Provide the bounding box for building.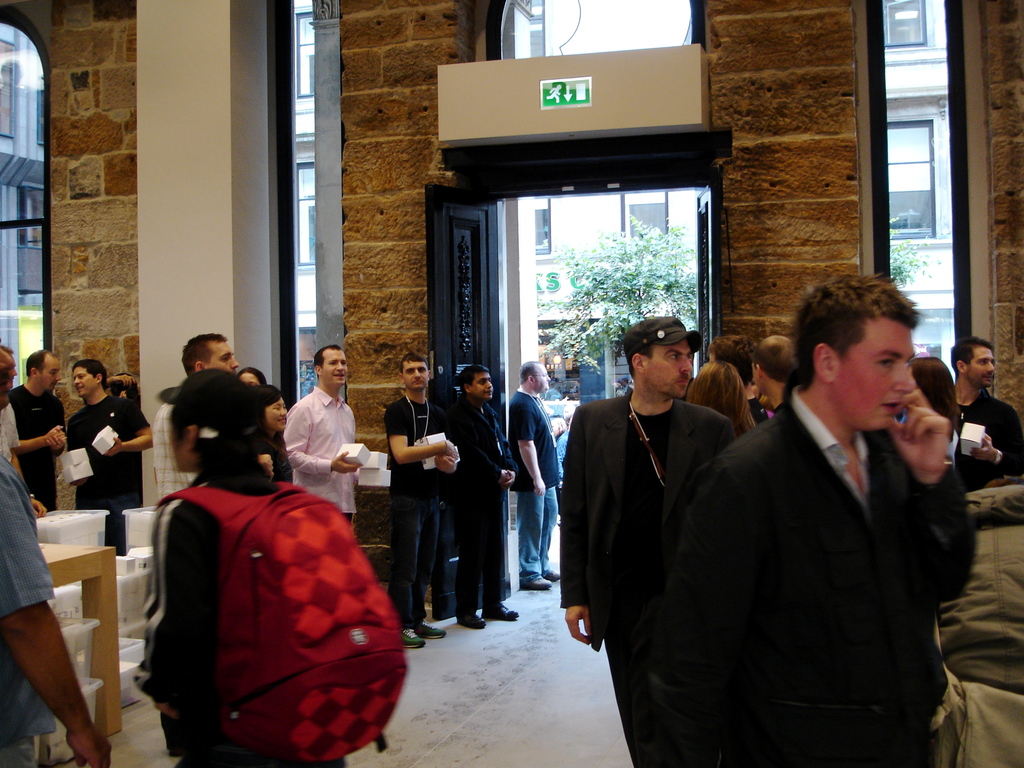
(0,0,1023,767).
